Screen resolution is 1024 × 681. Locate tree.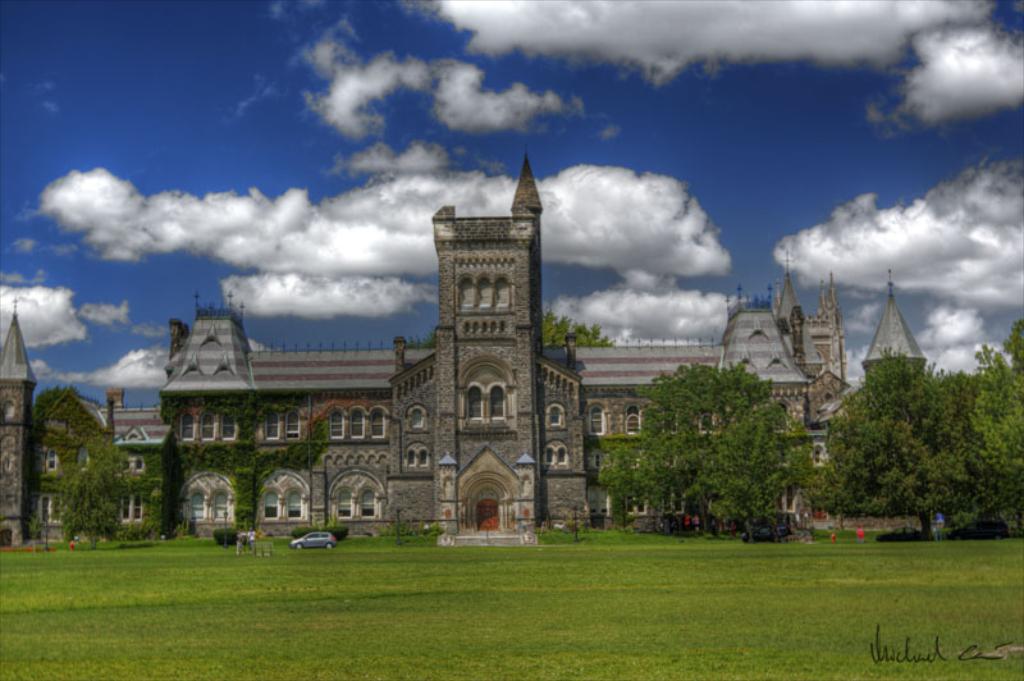
157 429 187 536.
